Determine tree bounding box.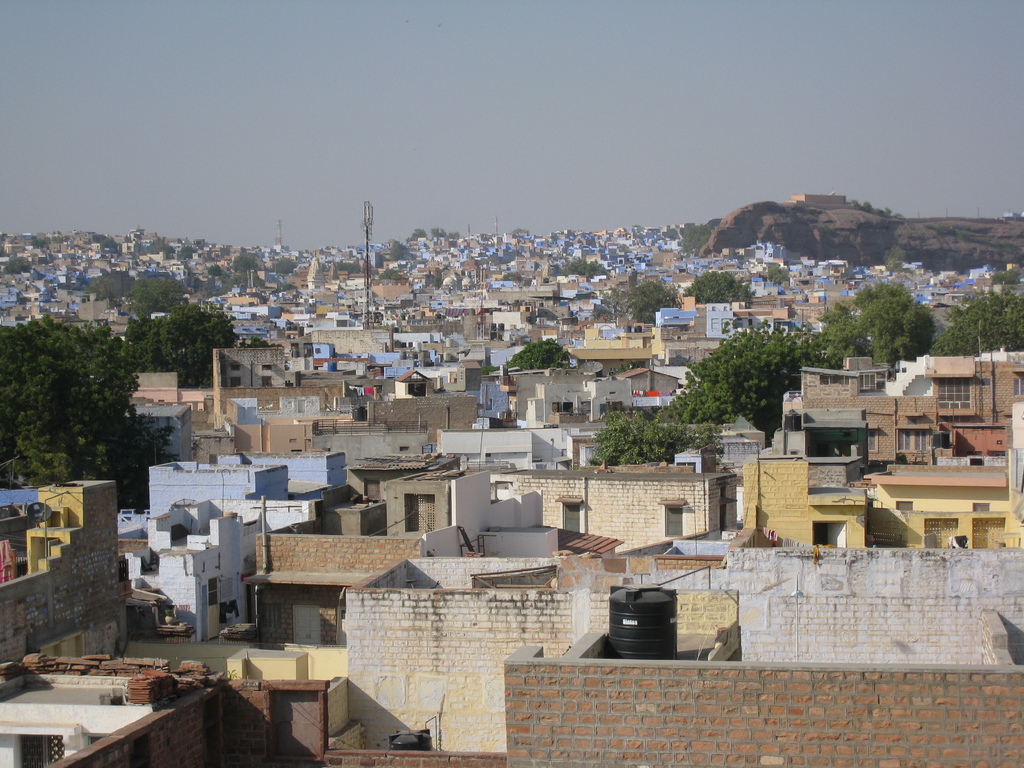
Determined: <region>406, 229, 424, 241</region>.
